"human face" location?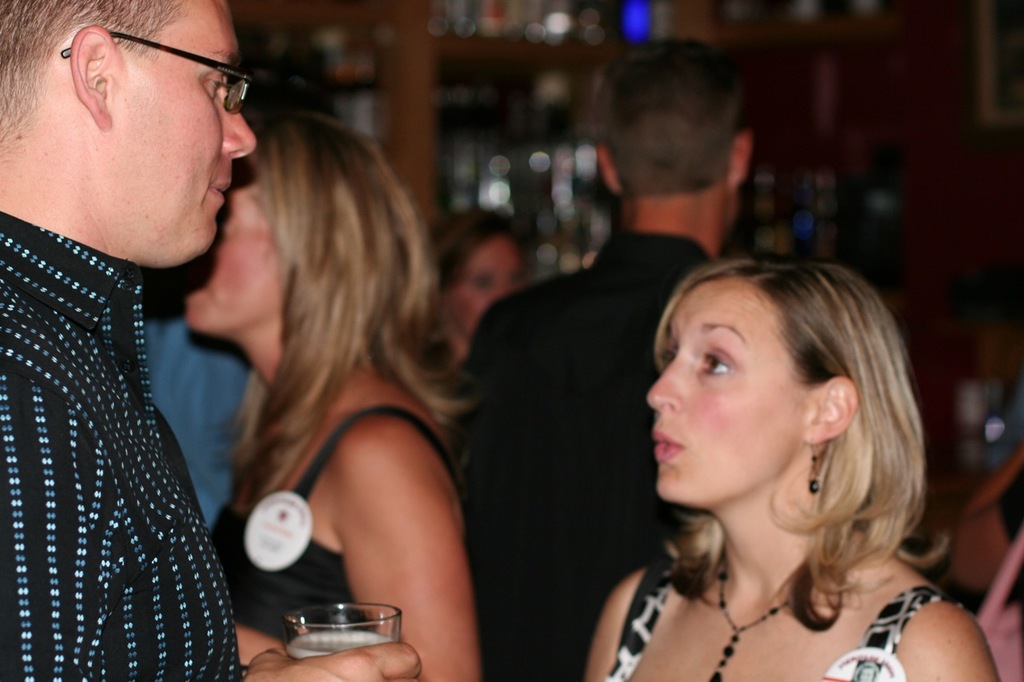
<box>449,237,522,336</box>
